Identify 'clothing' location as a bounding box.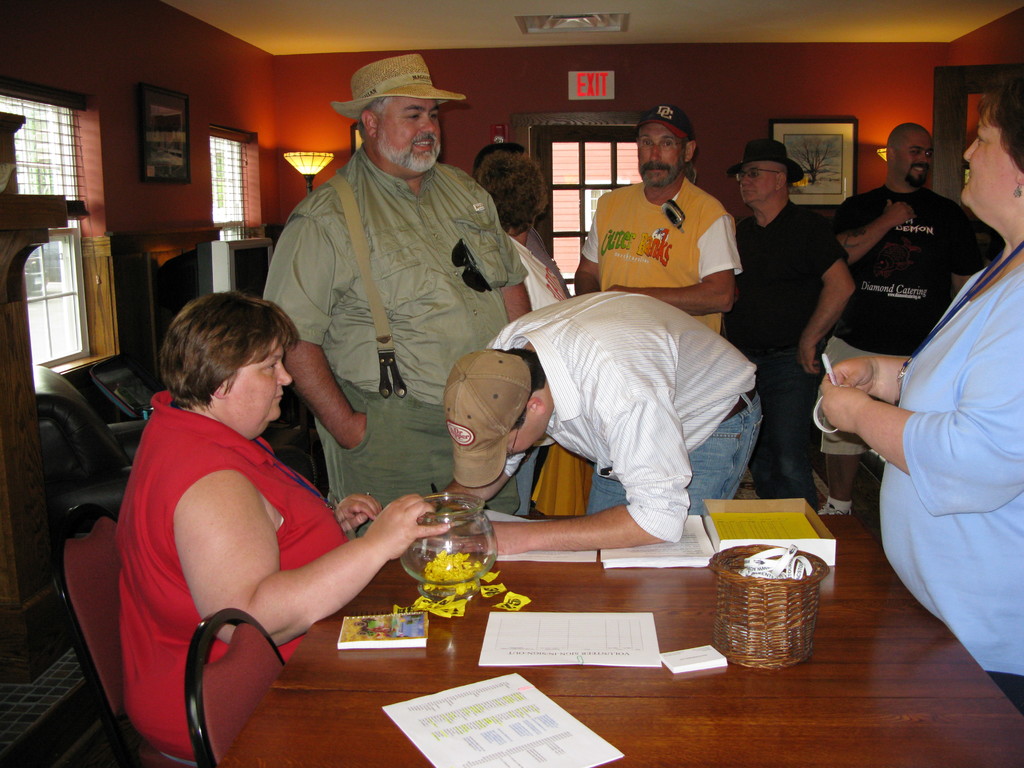
crop(509, 234, 573, 309).
